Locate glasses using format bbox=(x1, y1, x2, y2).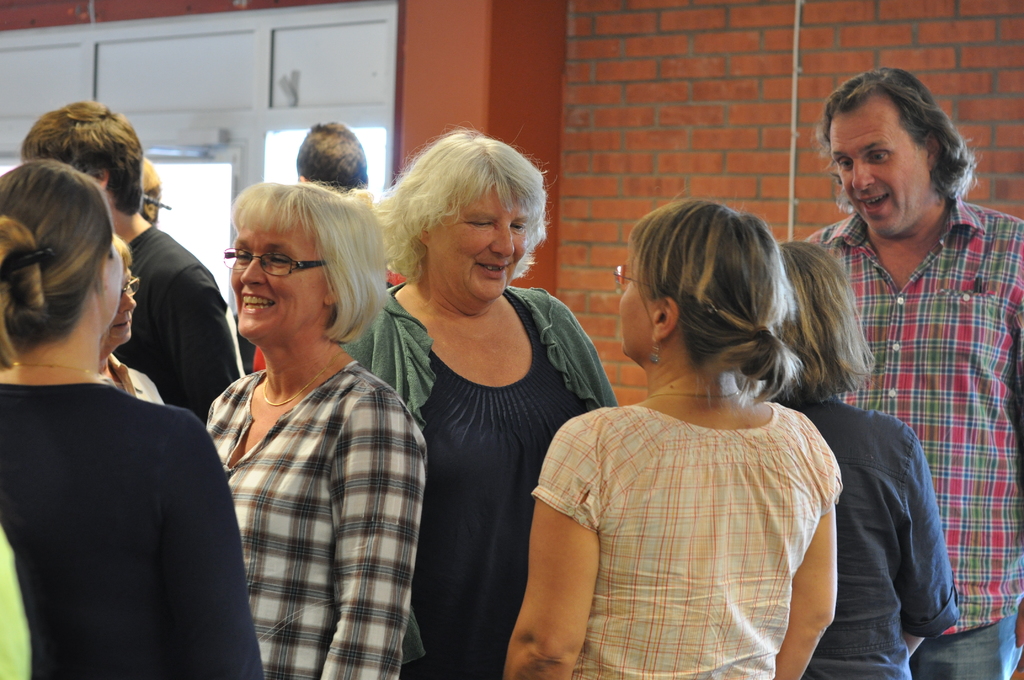
bbox=(608, 258, 650, 293).
